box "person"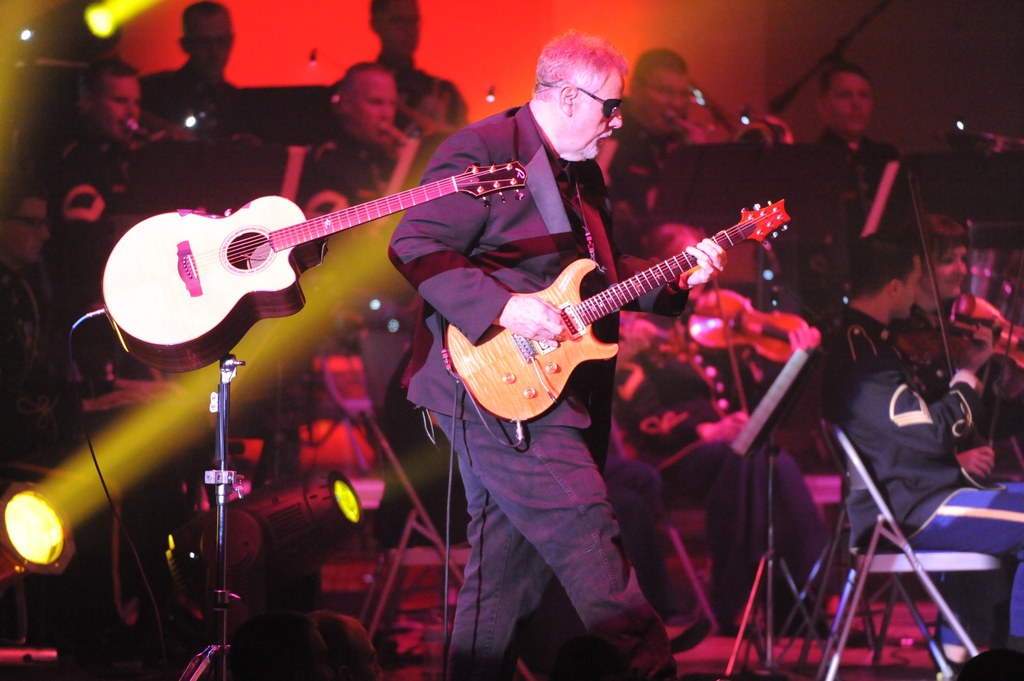
box=[368, 0, 466, 136]
